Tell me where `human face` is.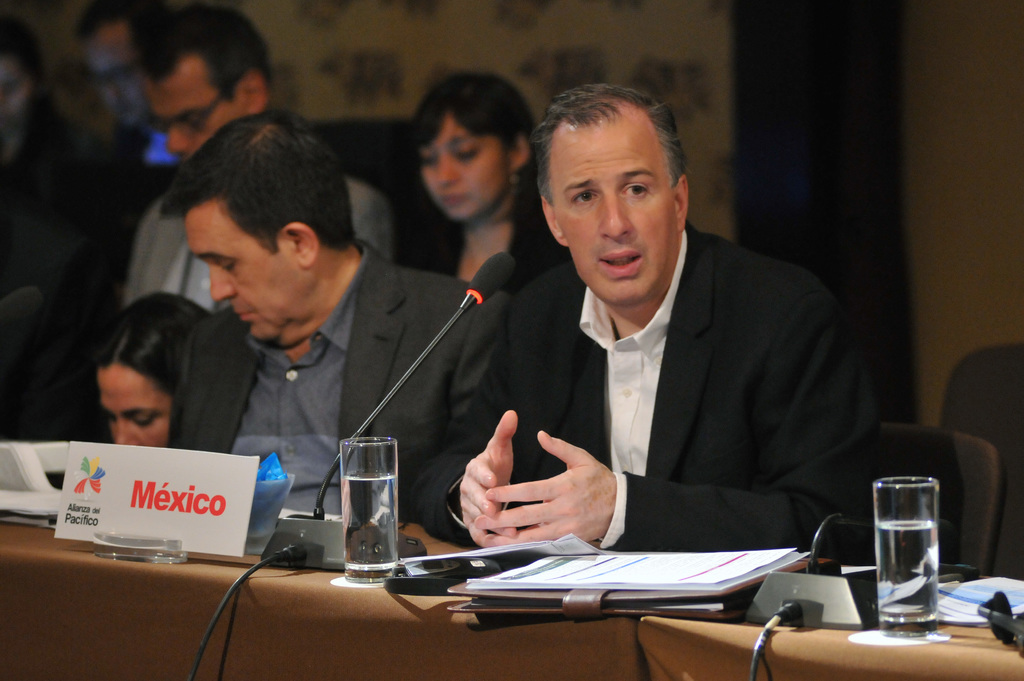
`human face` is at Rect(97, 361, 172, 449).
